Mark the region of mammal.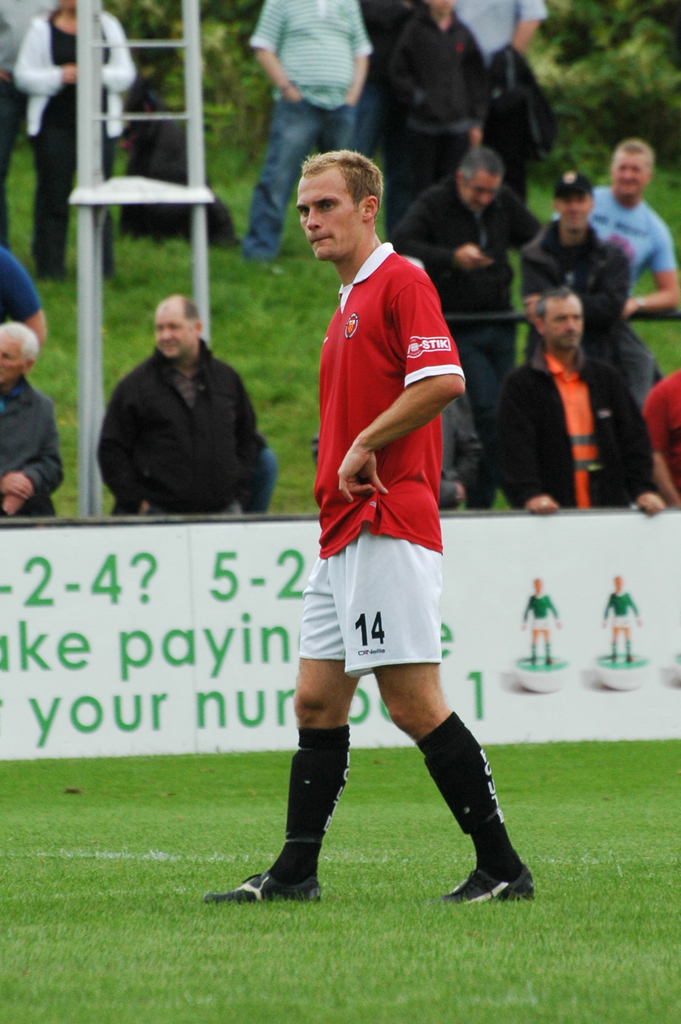
Region: 92, 290, 277, 515.
